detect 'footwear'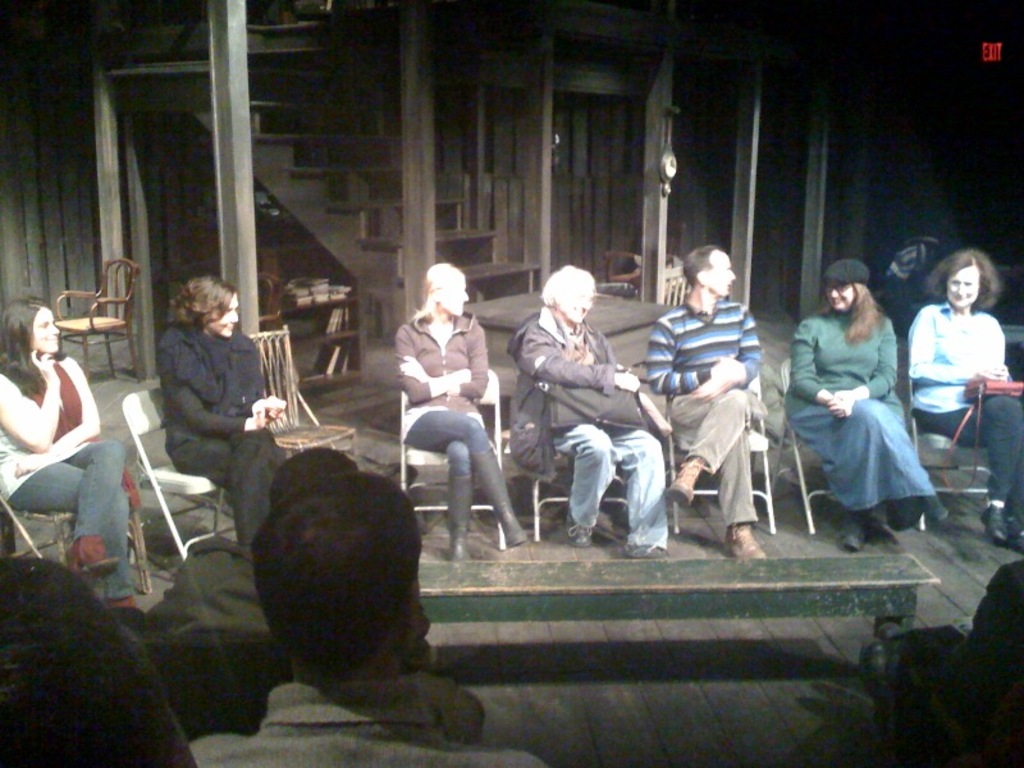
x1=630 y1=536 x2=663 y2=562
